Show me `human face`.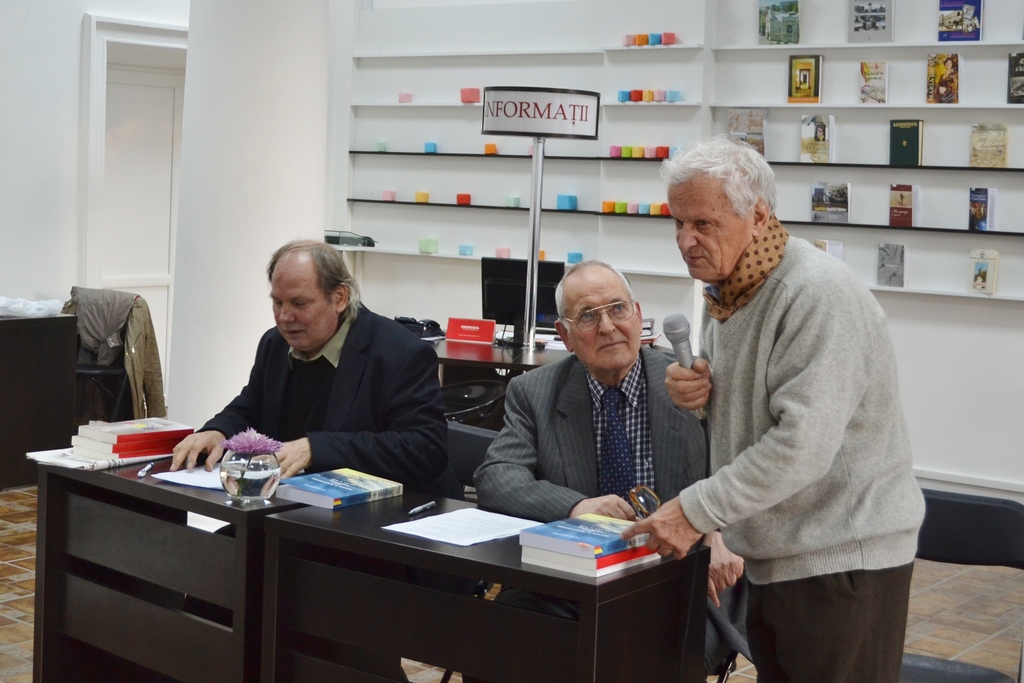
`human face` is here: region(669, 182, 748, 280).
